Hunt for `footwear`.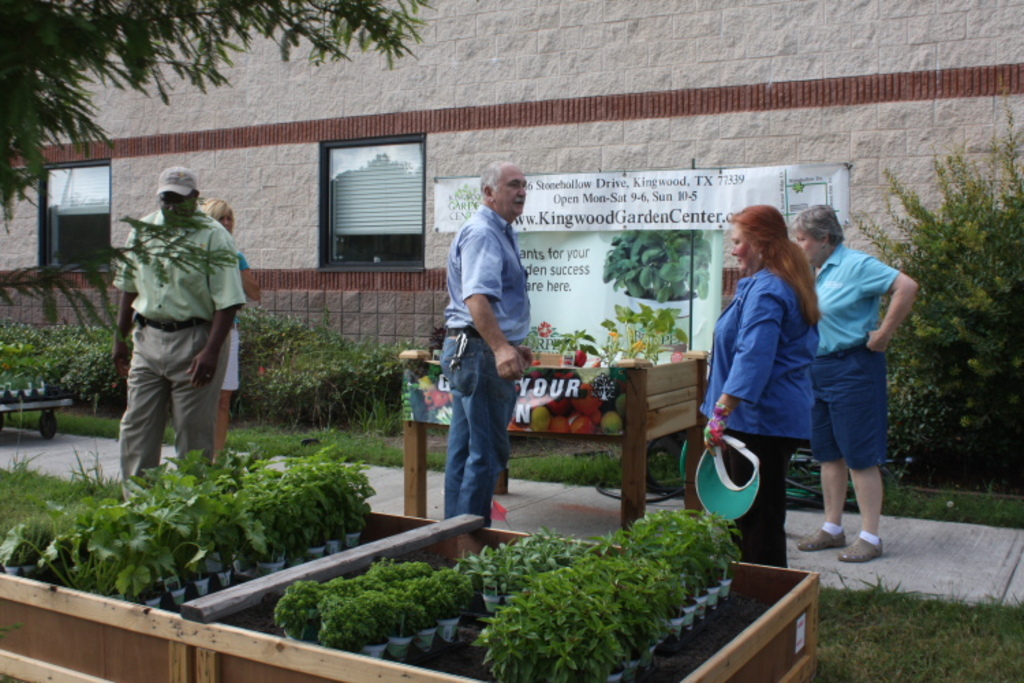
Hunted down at bbox=[831, 535, 887, 568].
